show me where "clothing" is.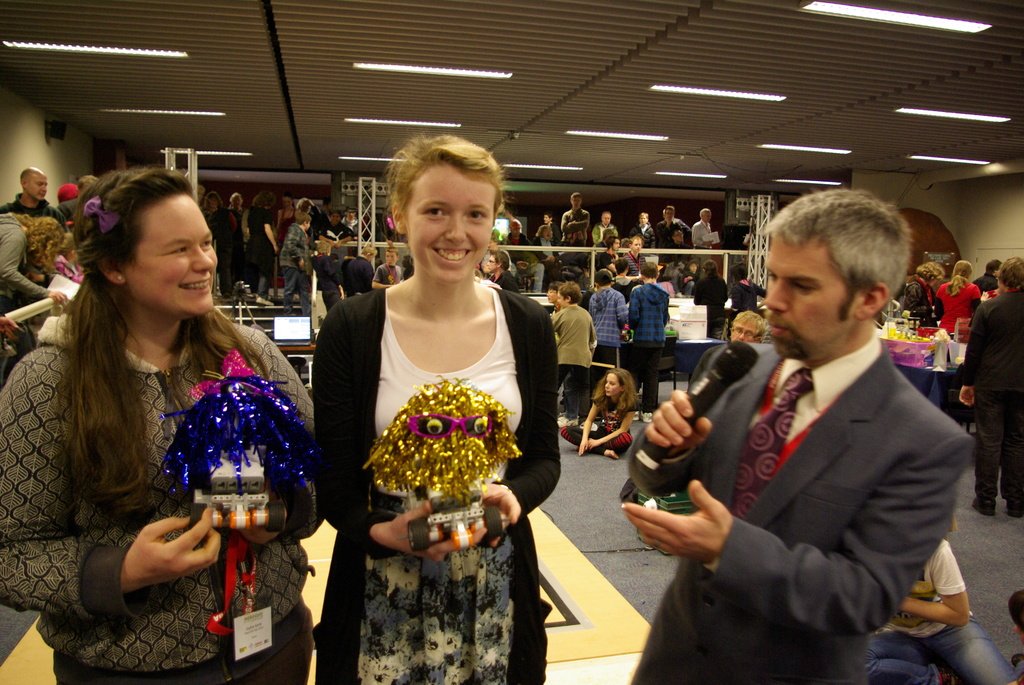
"clothing" is at BBox(591, 226, 620, 240).
